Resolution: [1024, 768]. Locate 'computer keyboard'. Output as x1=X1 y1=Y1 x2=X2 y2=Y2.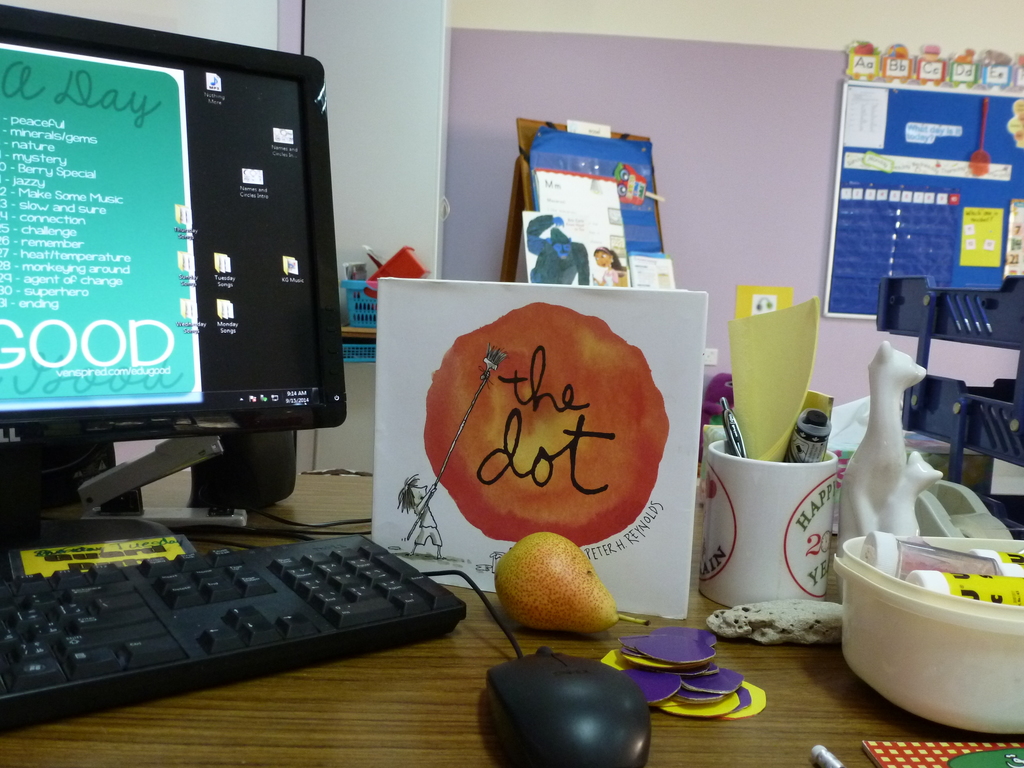
x1=0 y1=534 x2=469 y2=733.
